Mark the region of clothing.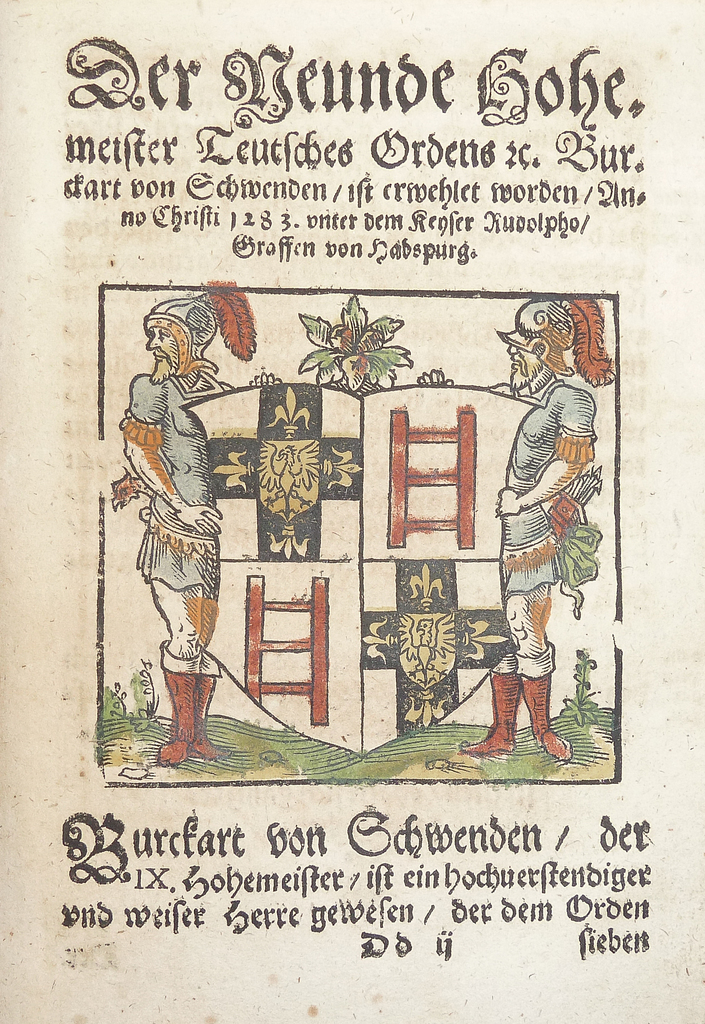
Region: box(122, 362, 236, 591).
